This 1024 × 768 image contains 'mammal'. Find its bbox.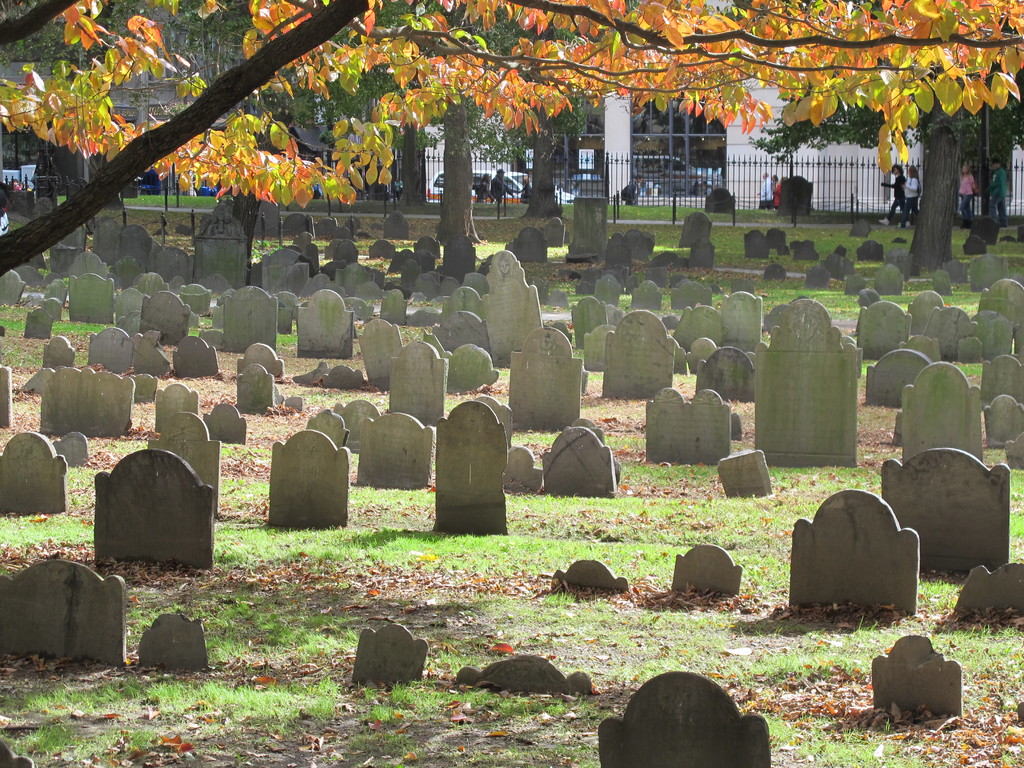
<box>904,166,922,220</box>.
